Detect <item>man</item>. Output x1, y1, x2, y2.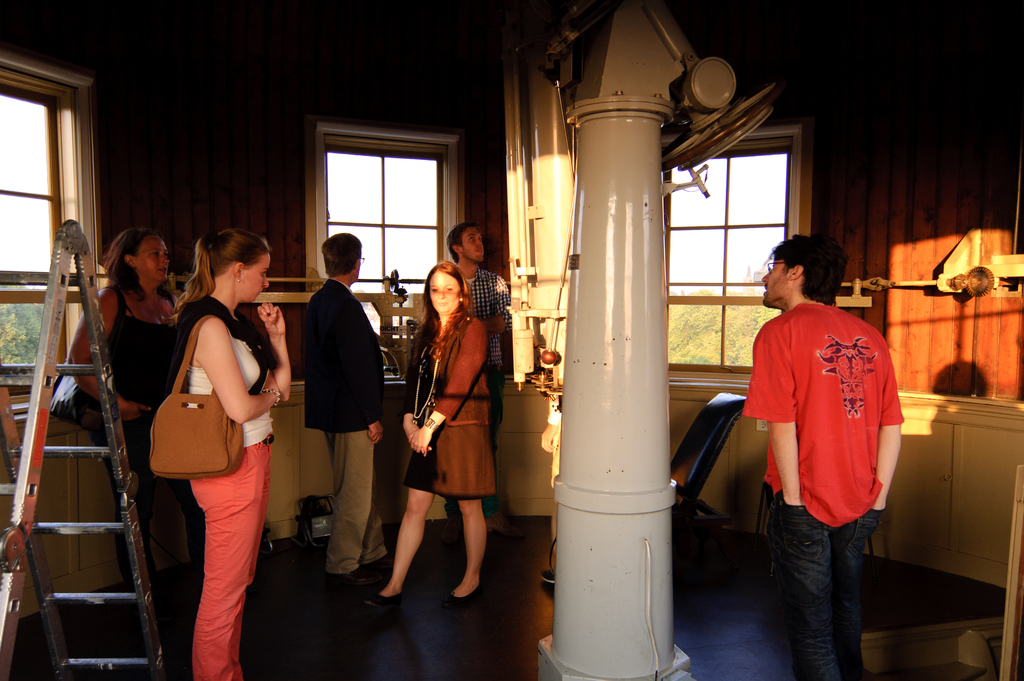
740, 234, 911, 668.
